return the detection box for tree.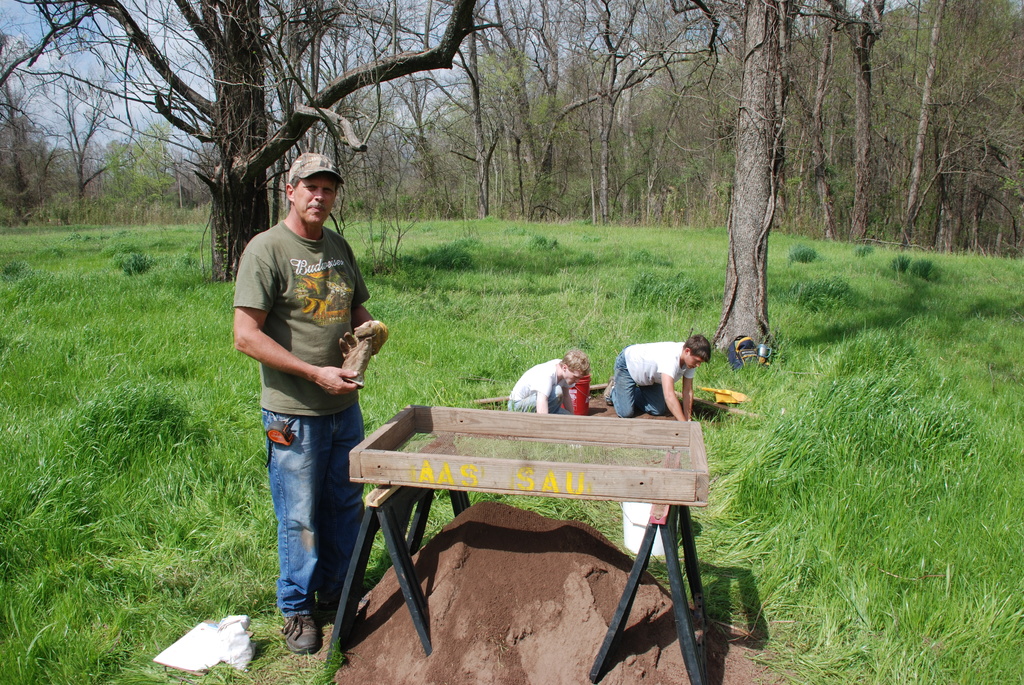
box=[611, 0, 887, 345].
